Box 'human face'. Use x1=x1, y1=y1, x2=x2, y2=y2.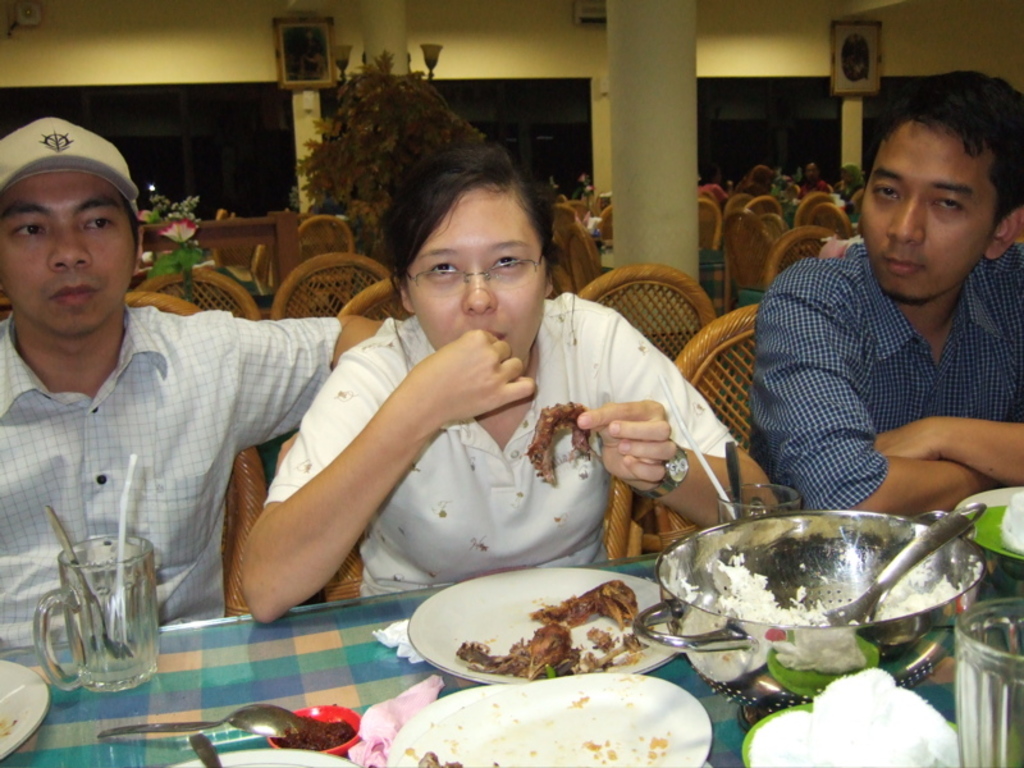
x1=6, y1=175, x2=137, y2=332.
